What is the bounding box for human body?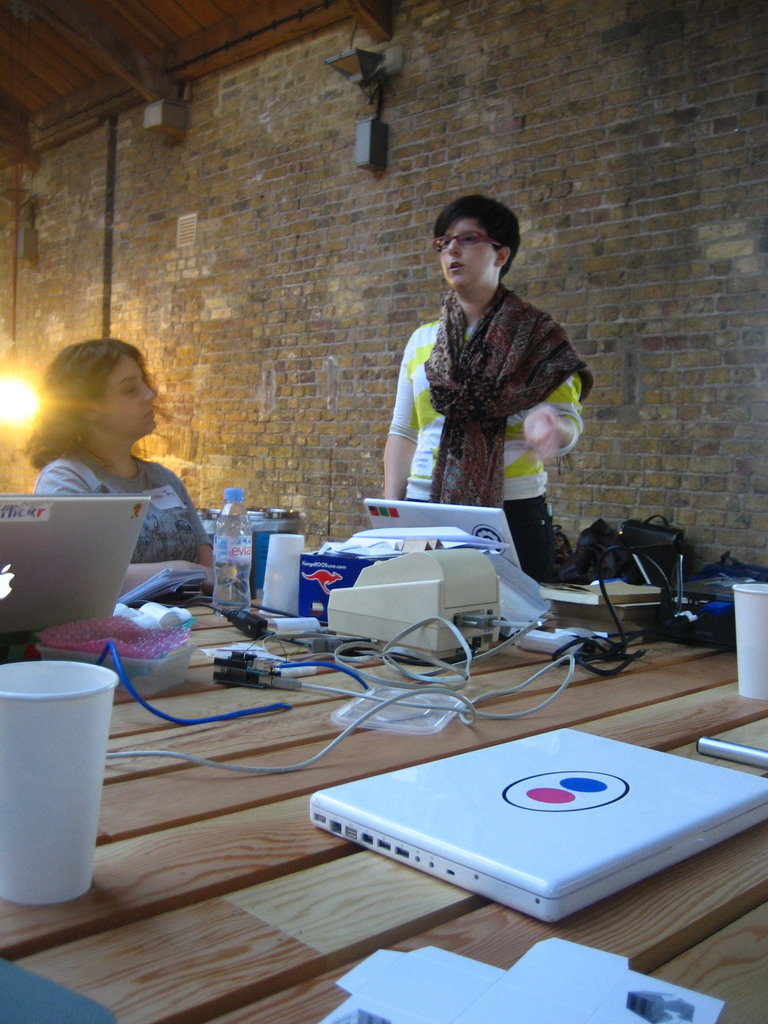
(left=23, top=335, right=219, bottom=591).
